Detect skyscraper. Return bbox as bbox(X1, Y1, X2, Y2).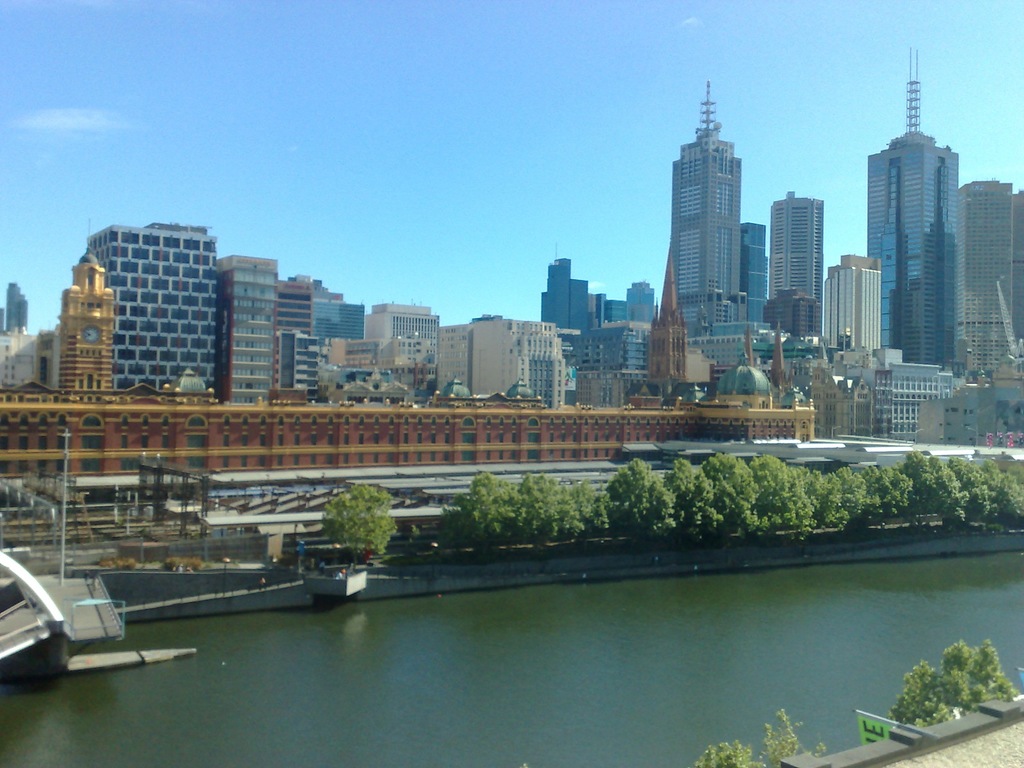
bbox(286, 276, 371, 397).
